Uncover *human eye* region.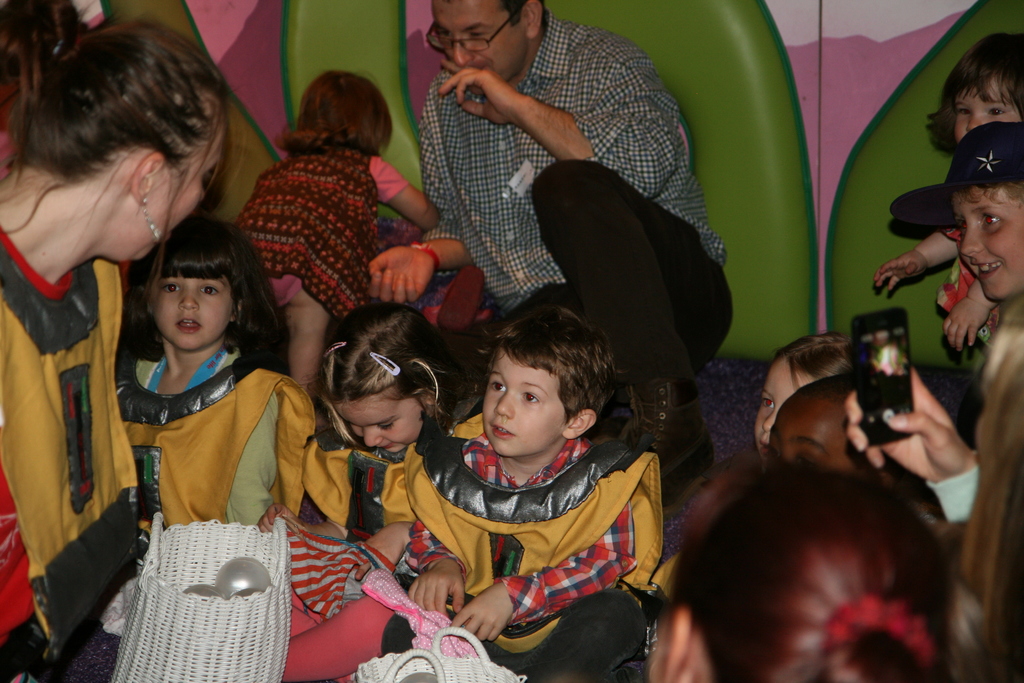
Uncovered: x1=991 y1=101 x2=1007 y2=120.
